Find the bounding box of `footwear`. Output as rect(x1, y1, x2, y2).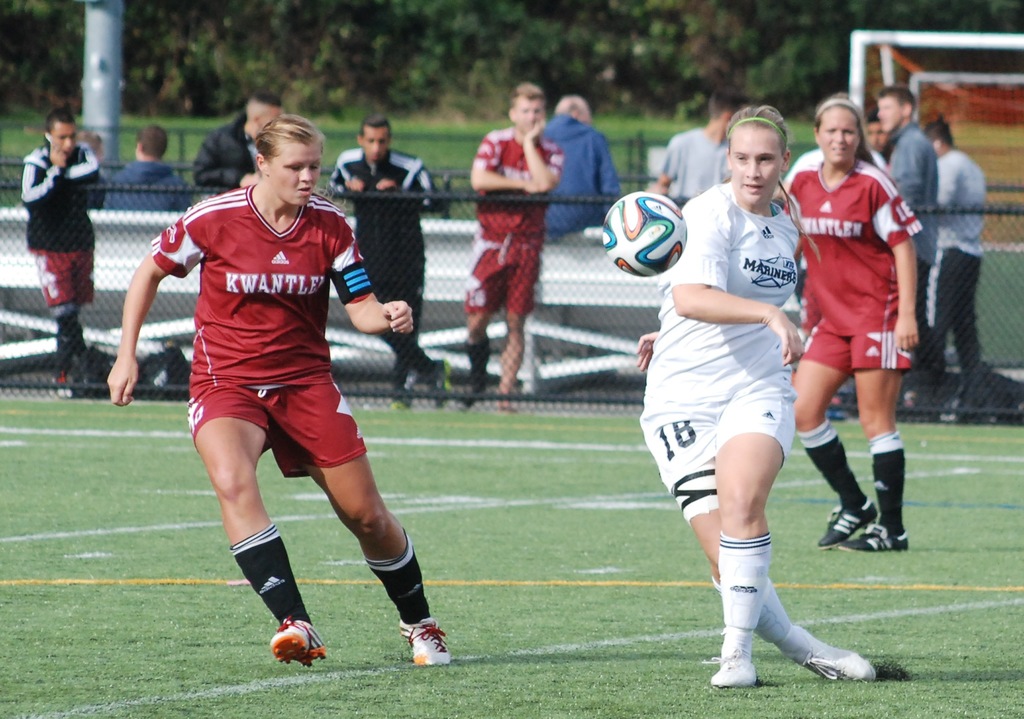
rect(794, 624, 874, 686).
